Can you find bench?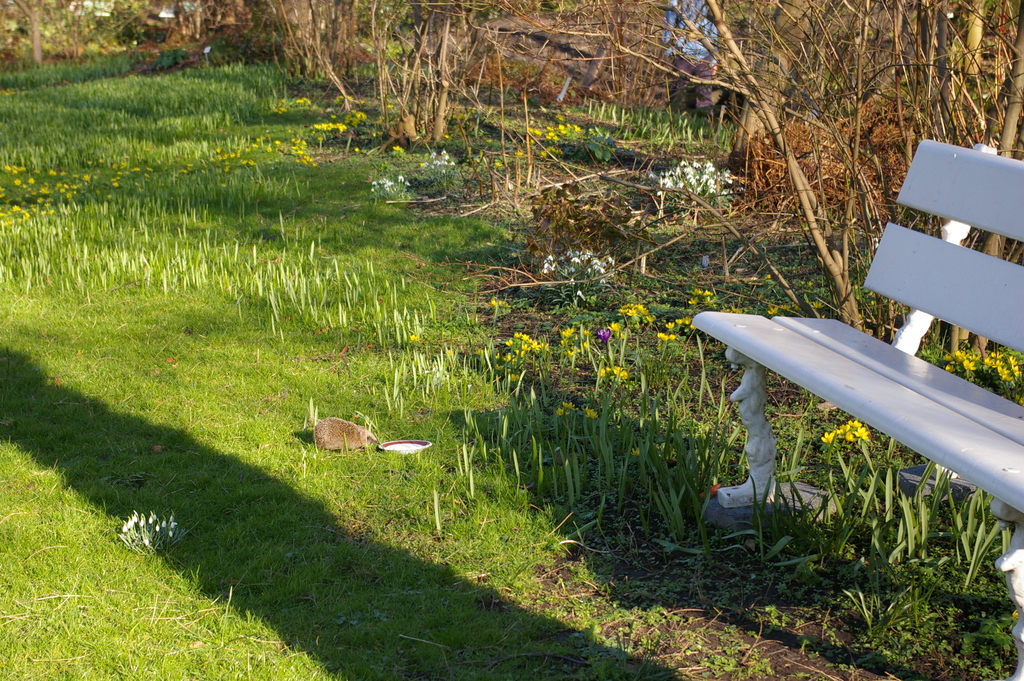
Yes, bounding box: l=688, t=127, r=1023, b=680.
